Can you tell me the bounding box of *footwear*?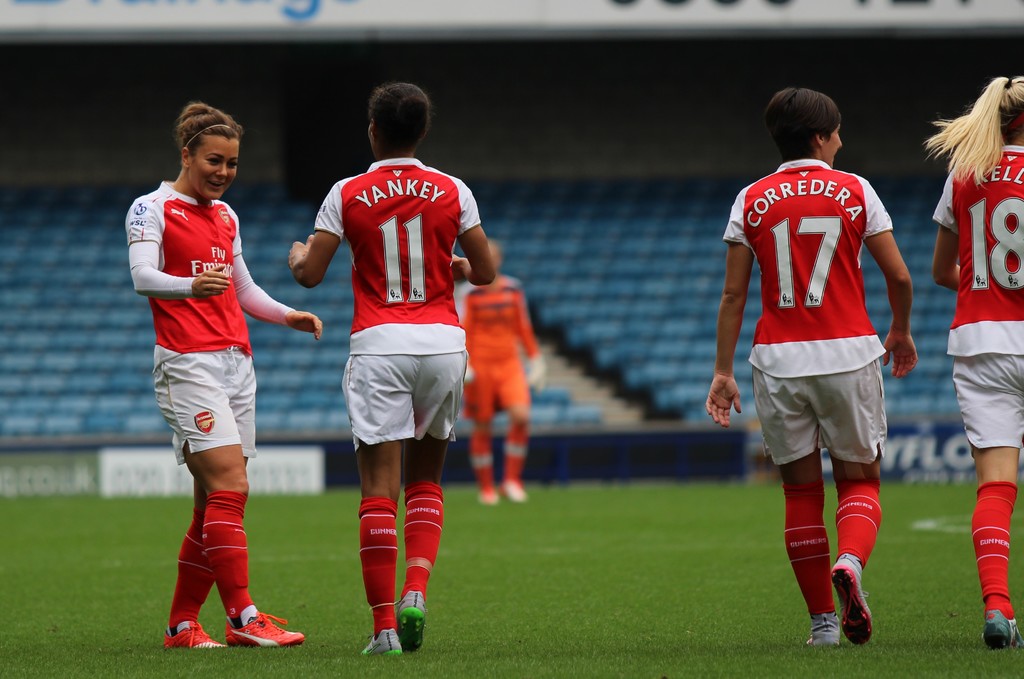
l=157, t=623, r=230, b=651.
